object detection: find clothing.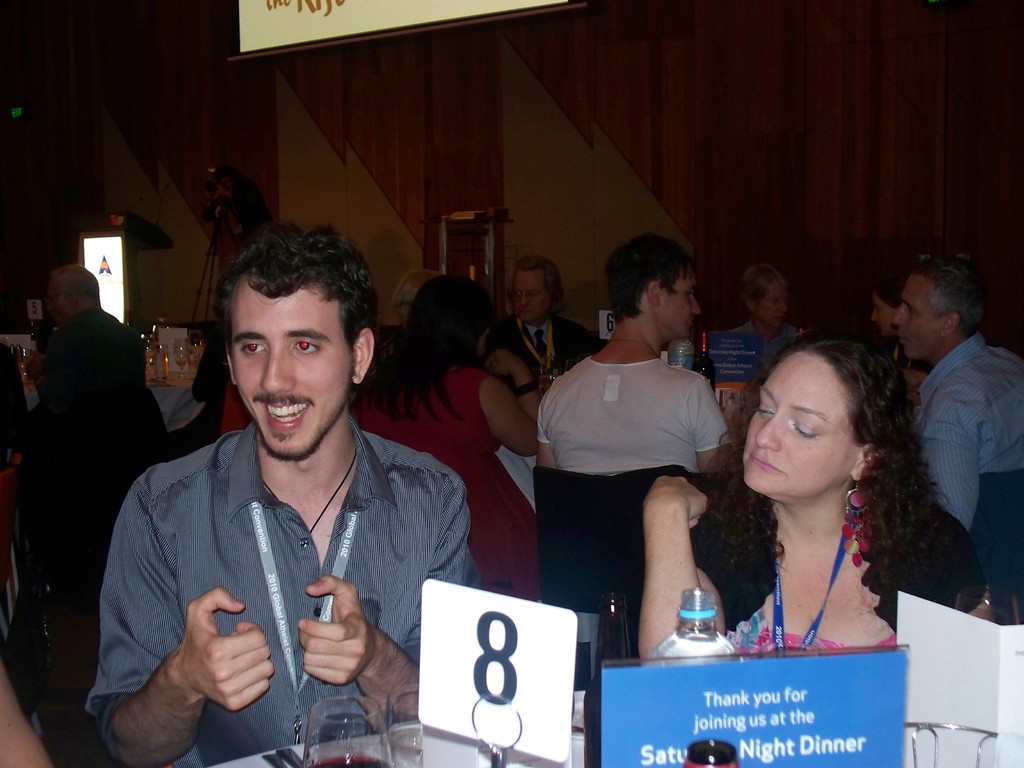
[678,471,995,638].
